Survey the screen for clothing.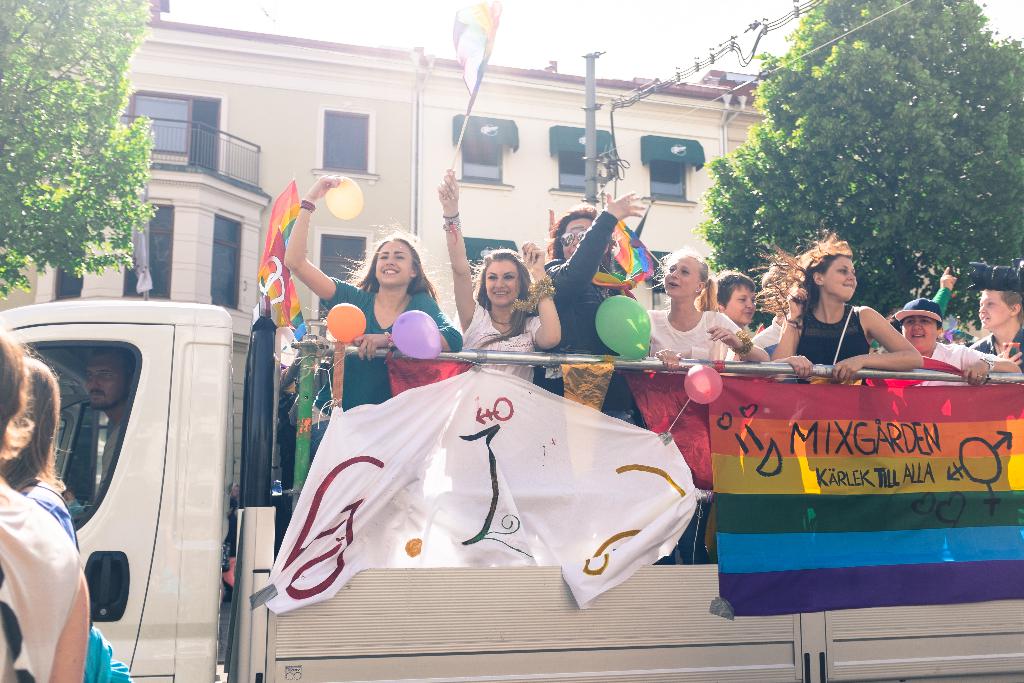
Survey found: x1=456 y1=295 x2=553 y2=382.
